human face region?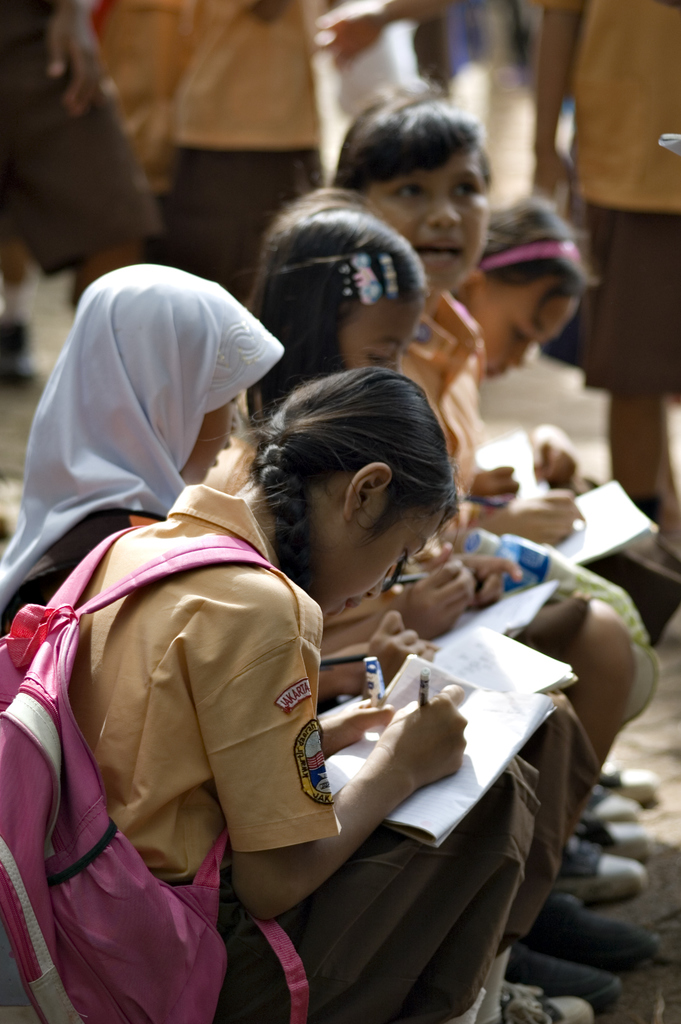
pyautogui.locateOnScreen(186, 393, 246, 486)
